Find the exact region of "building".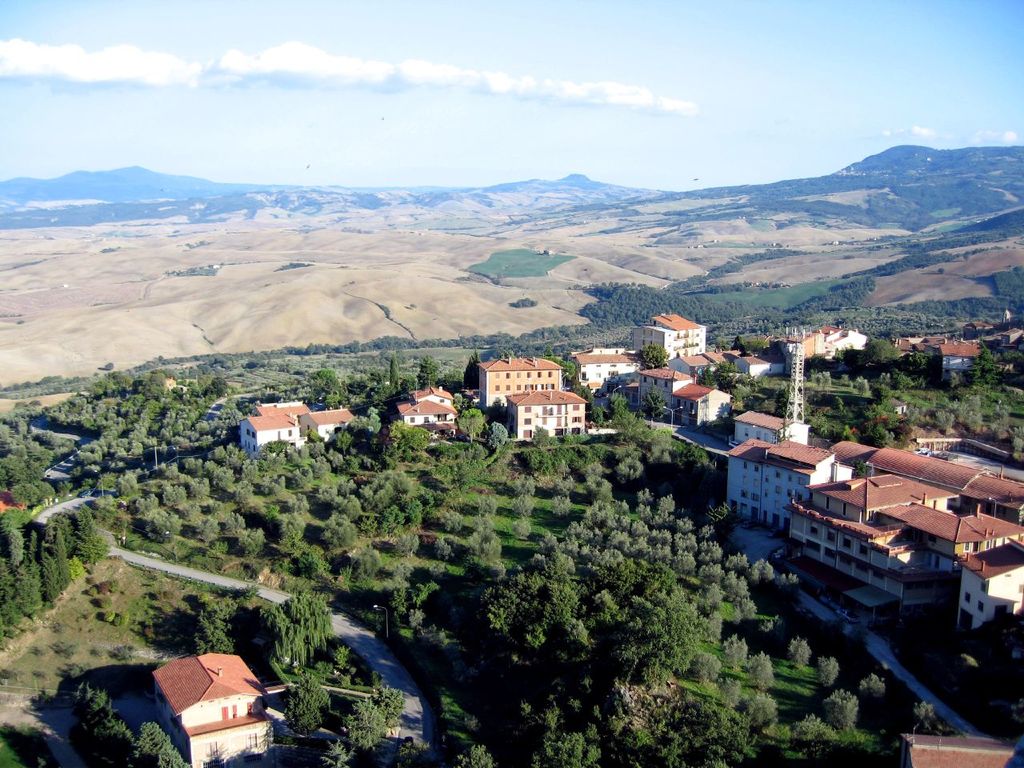
Exact region: {"x1": 242, "y1": 396, "x2": 349, "y2": 466}.
